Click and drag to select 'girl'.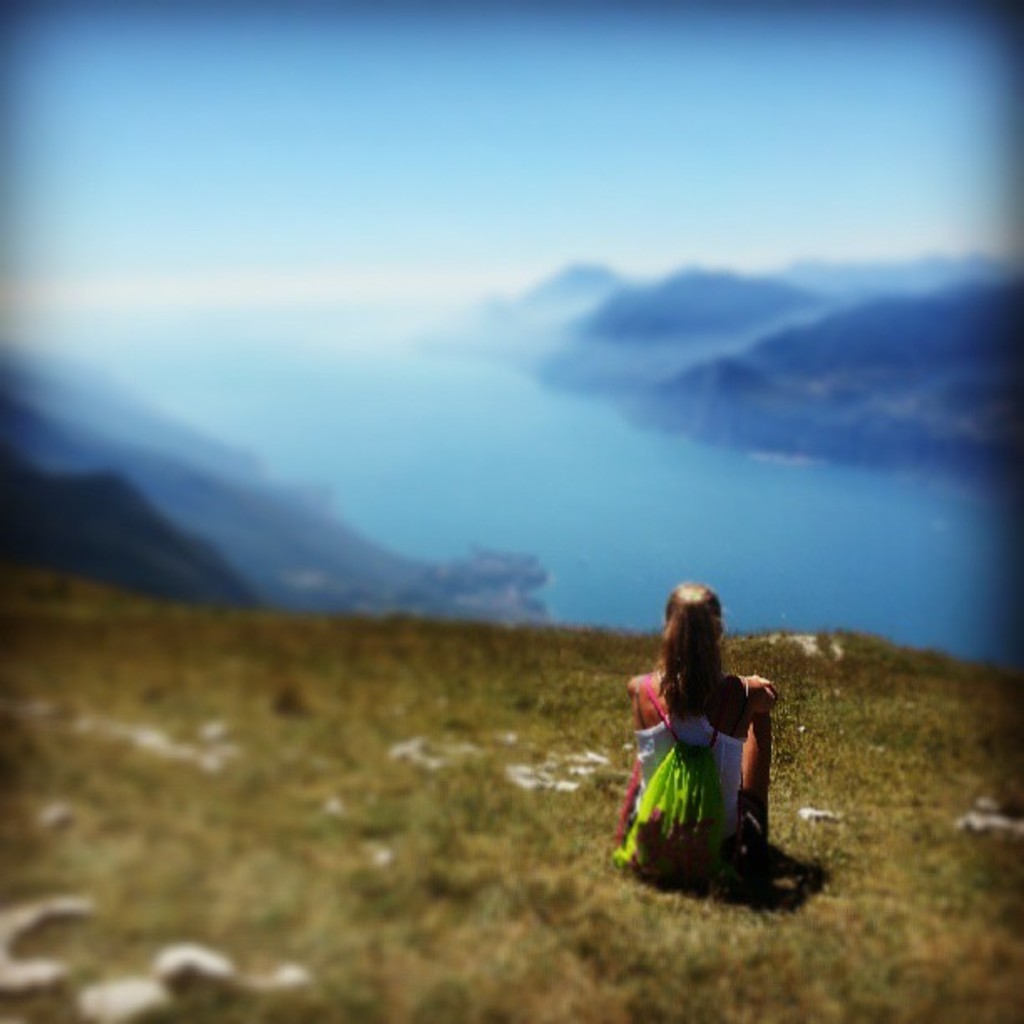
Selection: <region>624, 579, 770, 882</region>.
